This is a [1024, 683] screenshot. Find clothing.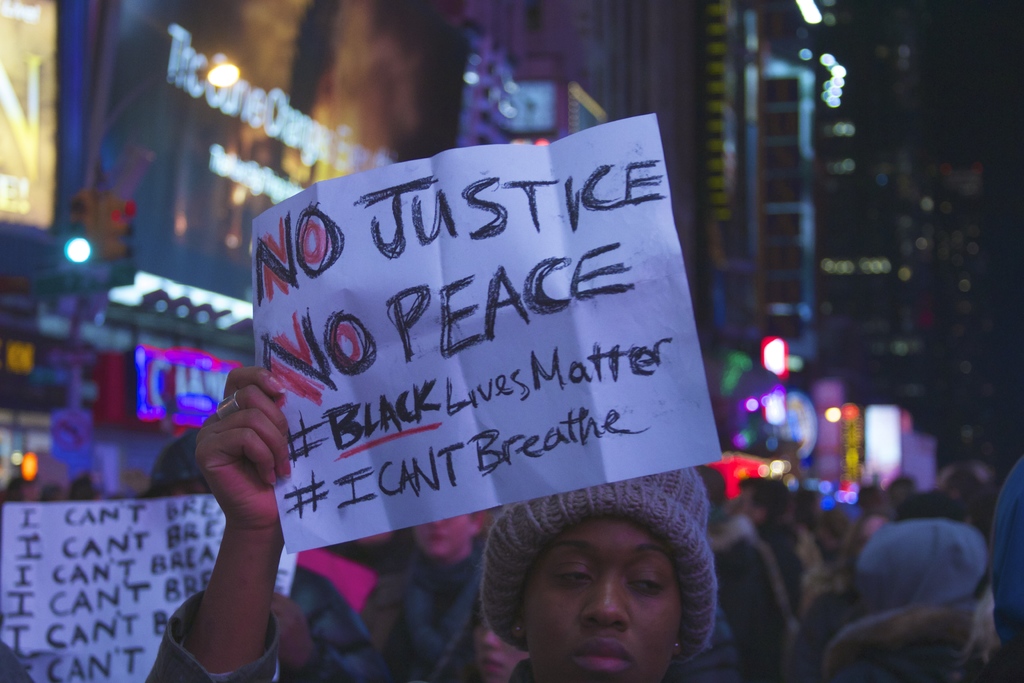
Bounding box: region(276, 553, 380, 682).
